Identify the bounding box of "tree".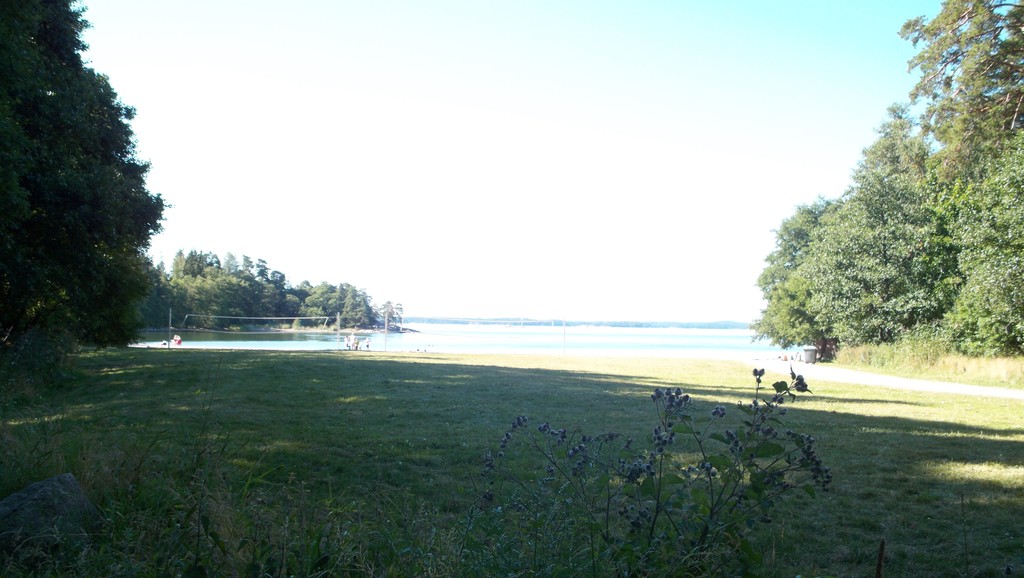
[197,252,244,327].
